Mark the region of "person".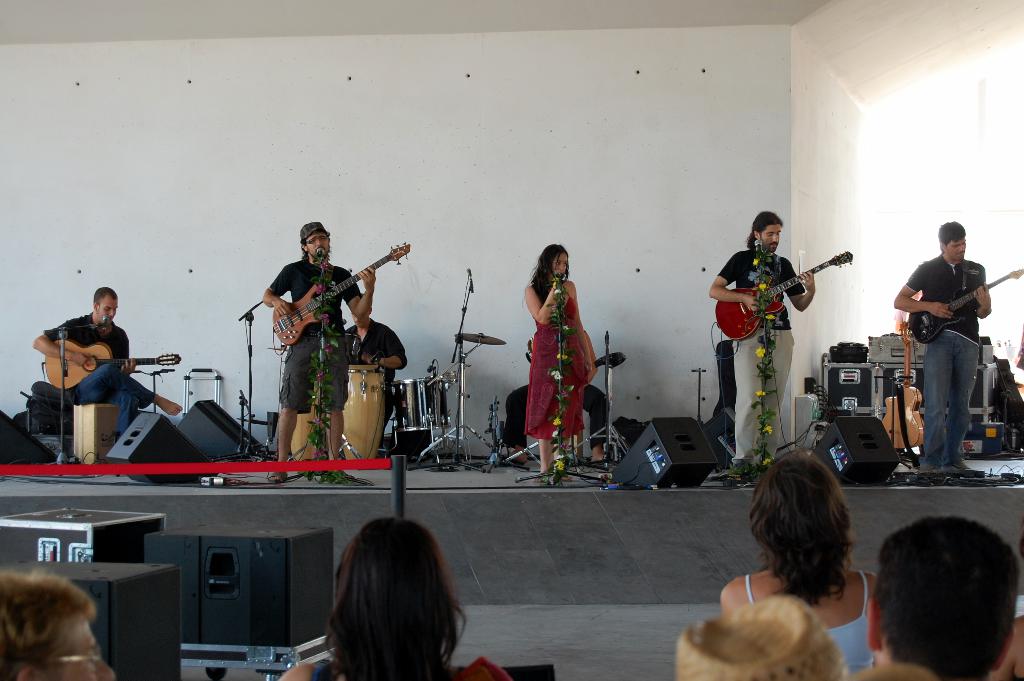
Region: <box>896,222,995,479</box>.
